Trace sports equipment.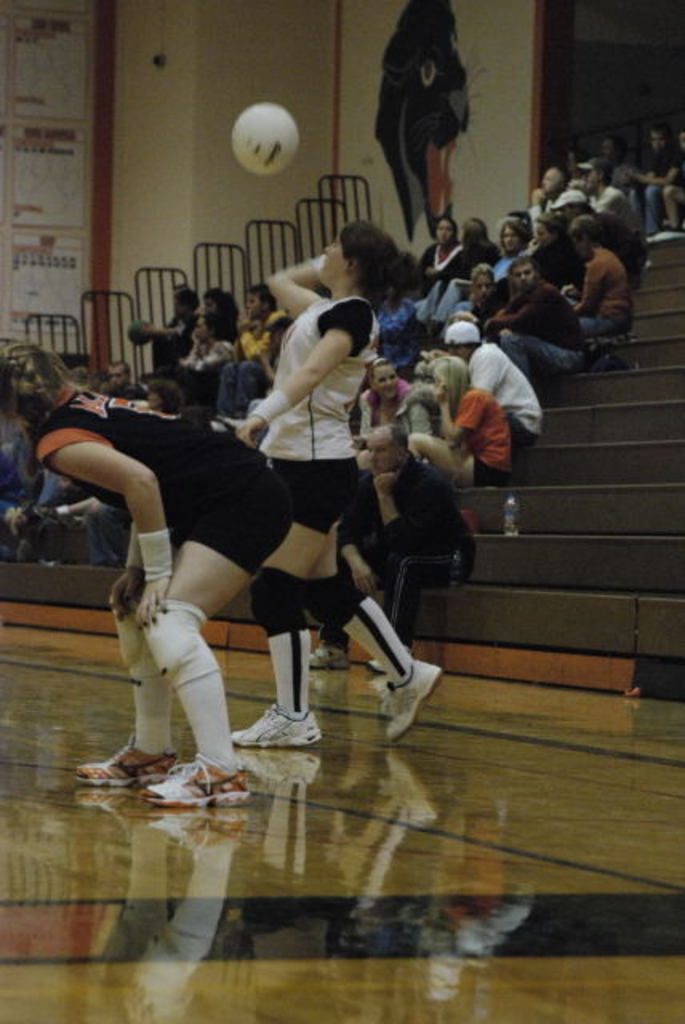
Traced to pyautogui.locateOnScreen(373, 646, 442, 734).
